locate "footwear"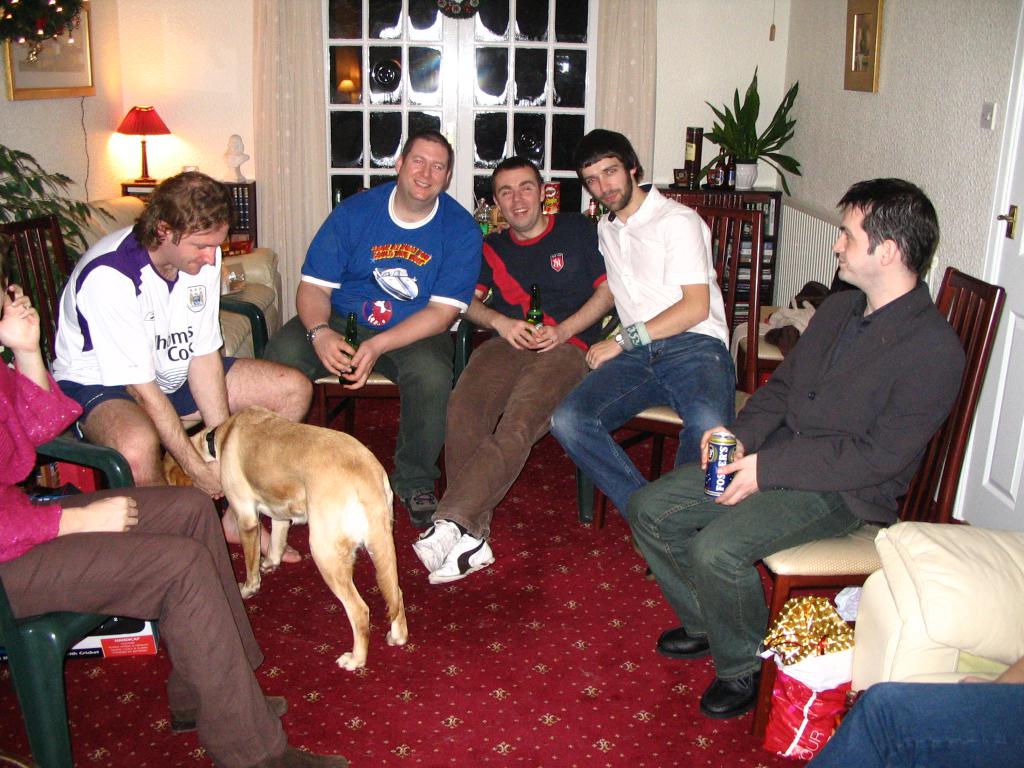
[429, 534, 494, 584]
